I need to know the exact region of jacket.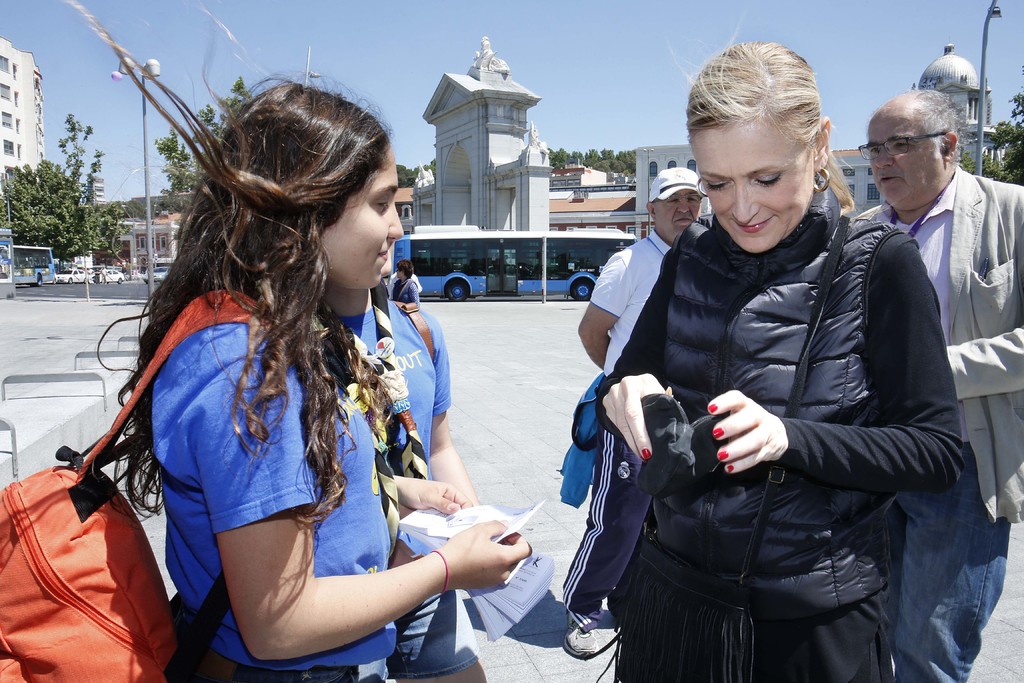
Region: (left=588, top=124, right=954, bottom=627).
